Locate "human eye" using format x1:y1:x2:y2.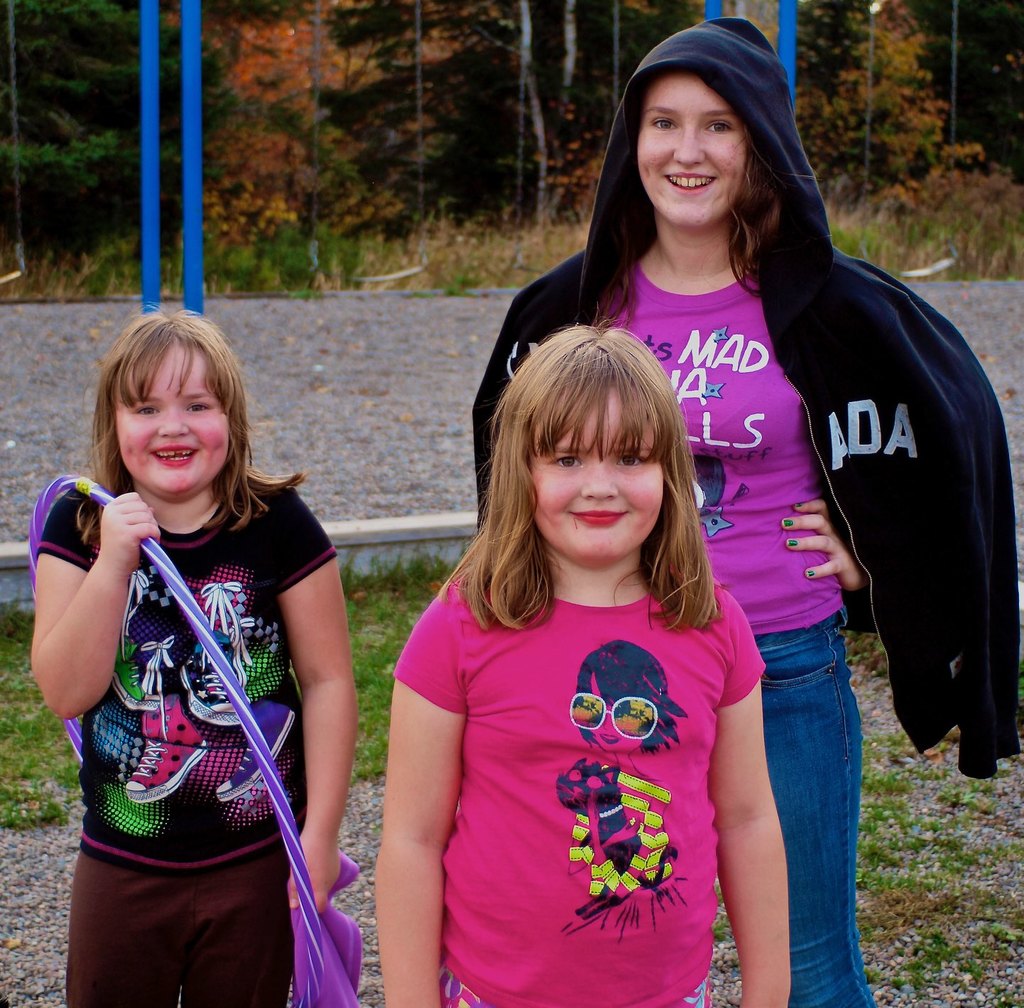
135:400:163:421.
